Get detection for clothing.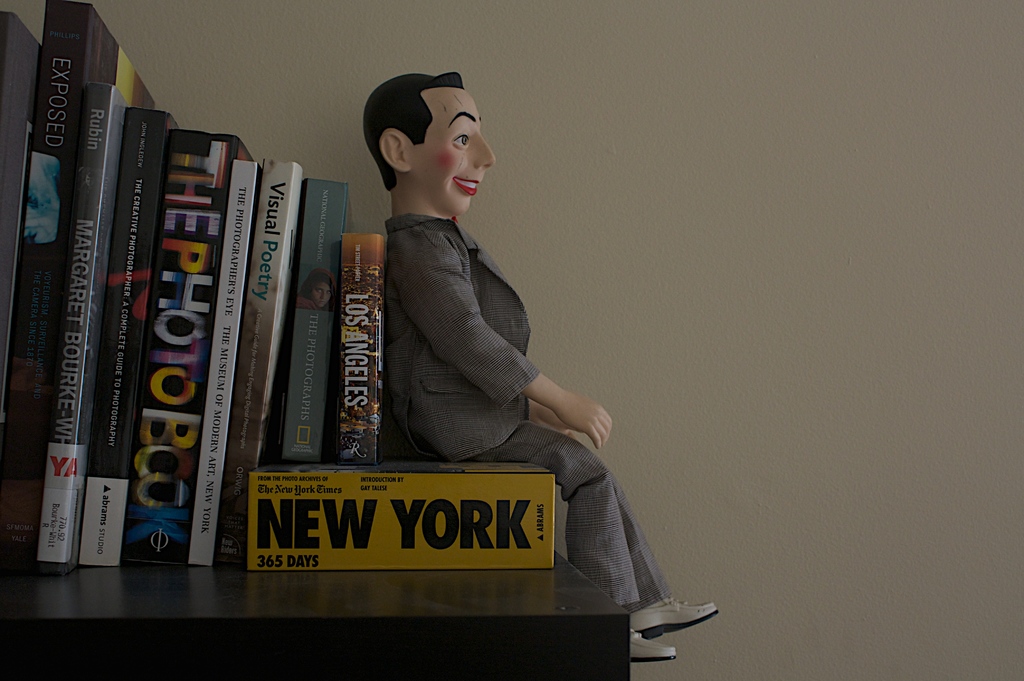
Detection: locate(385, 215, 676, 610).
